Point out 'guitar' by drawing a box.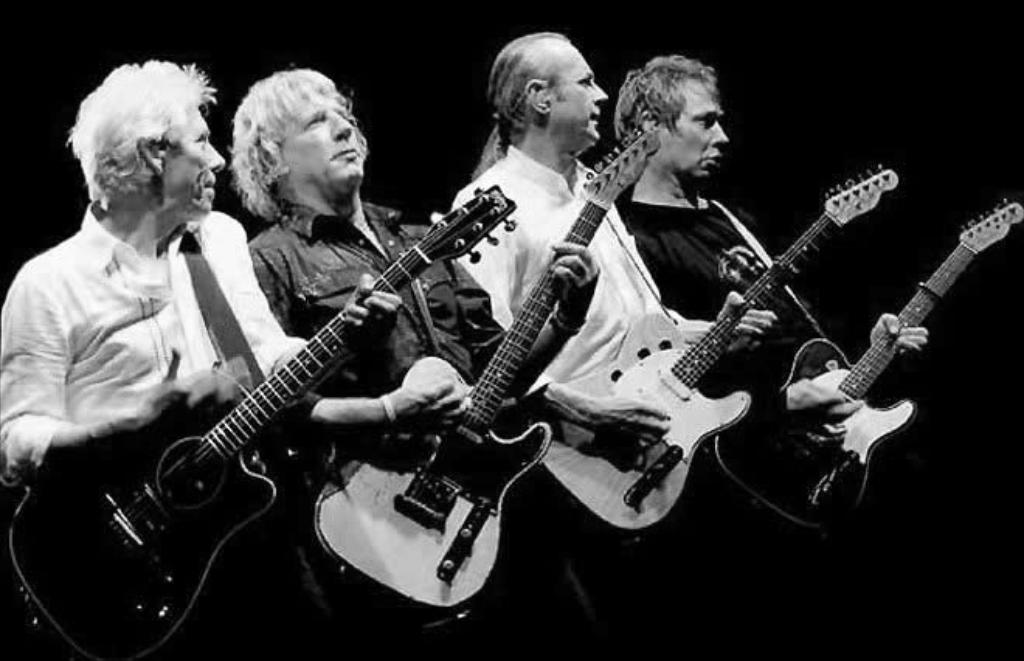
detection(8, 185, 518, 659).
